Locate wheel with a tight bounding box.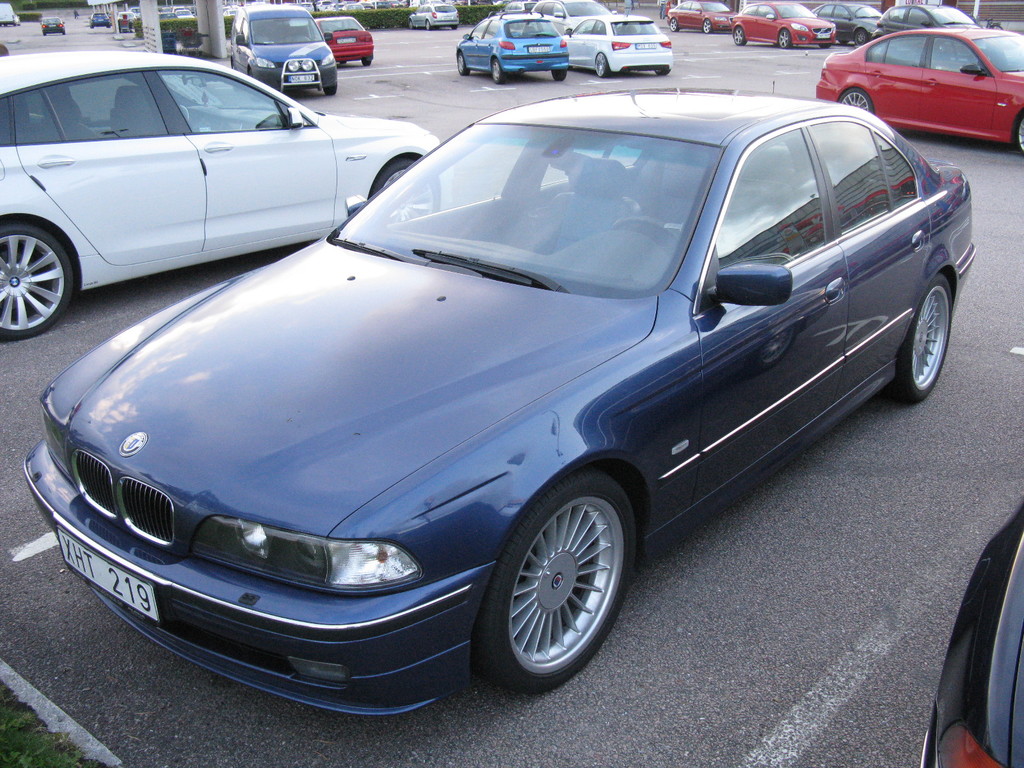
rect(41, 32, 45, 33).
